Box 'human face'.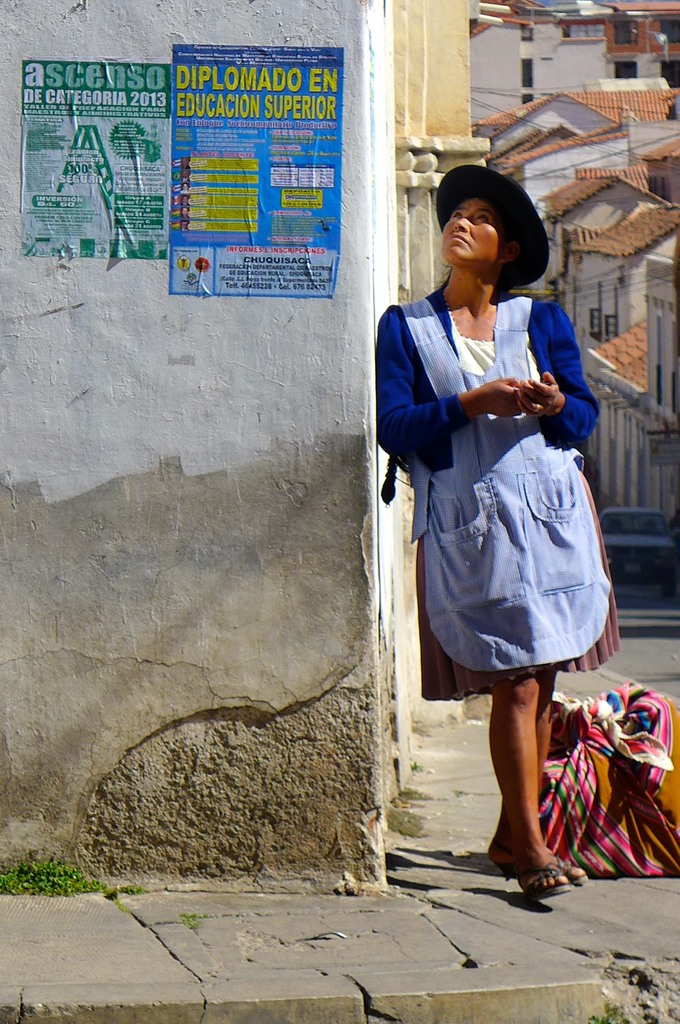
x1=446 y1=192 x2=505 y2=267.
